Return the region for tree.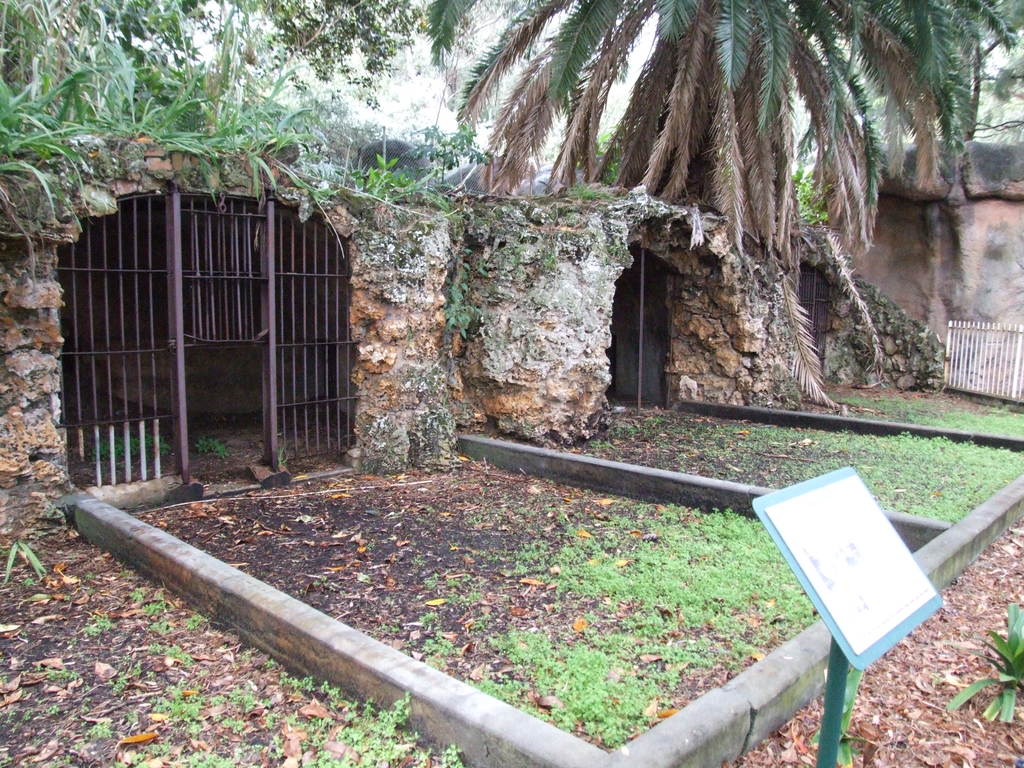
(left=492, top=8, right=973, bottom=405).
